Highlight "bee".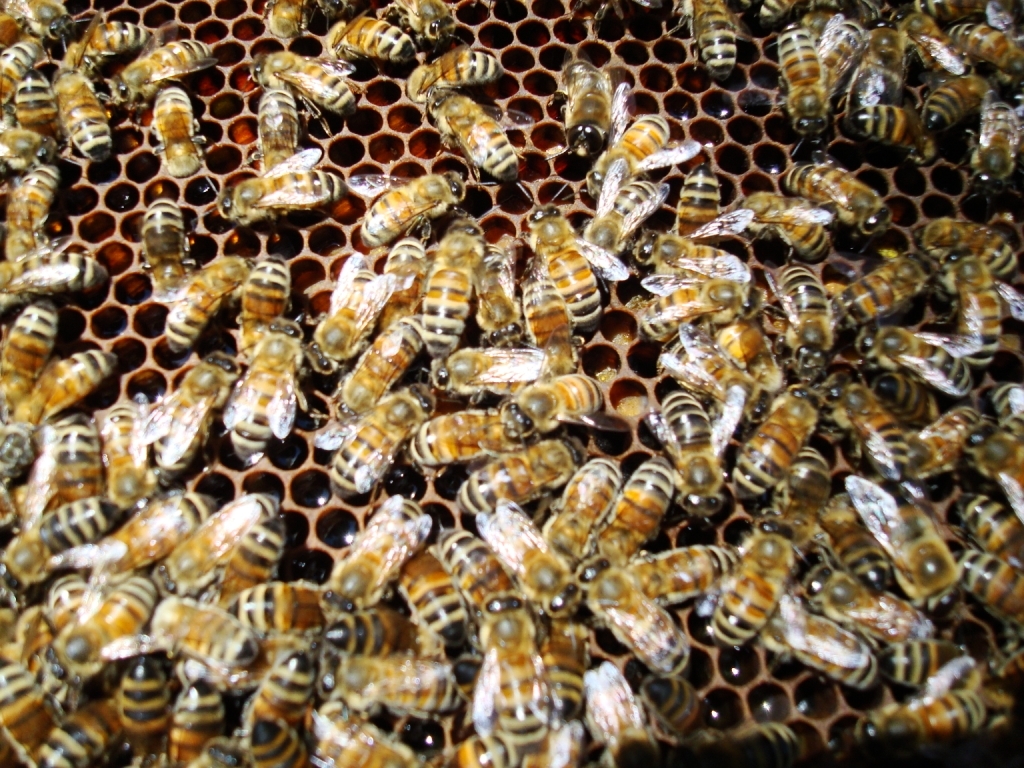
Highlighted region: l=493, t=493, r=576, b=627.
